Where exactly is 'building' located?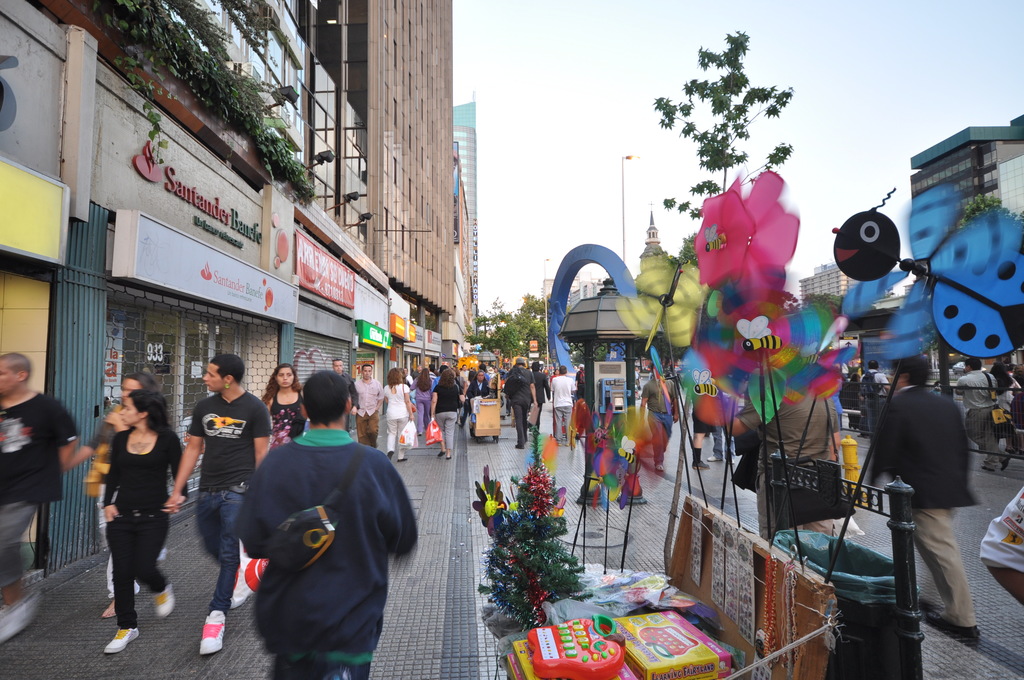
Its bounding box is [left=637, top=202, right=669, bottom=280].
